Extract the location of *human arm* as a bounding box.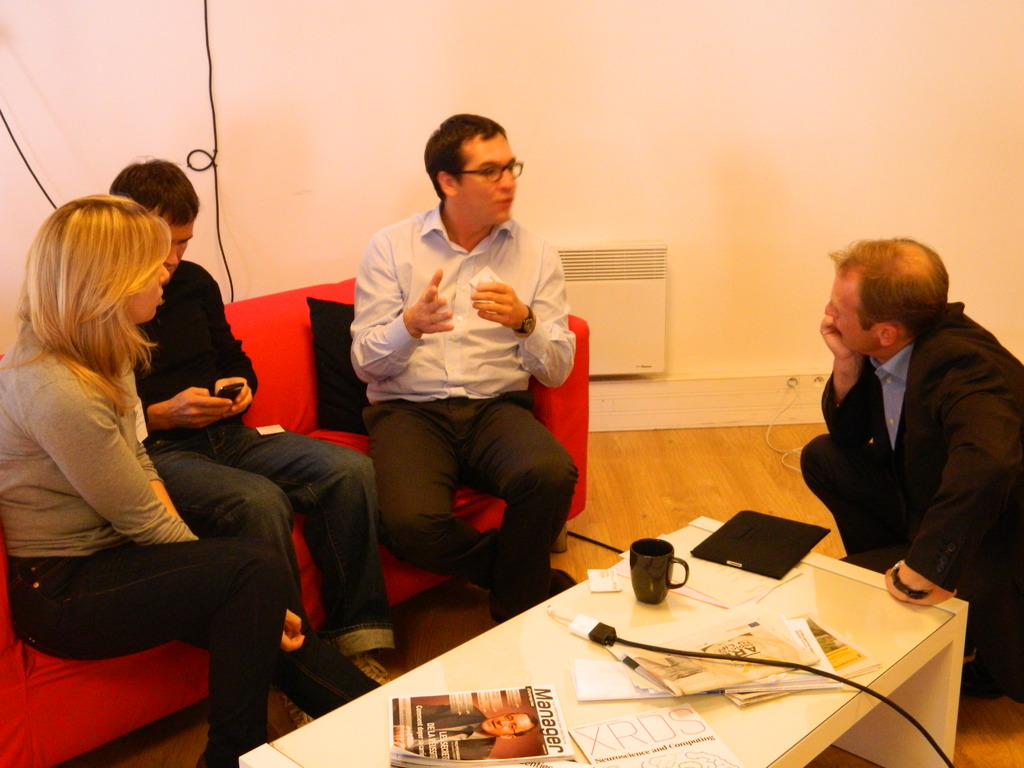
rect(821, 299, 890, 464).
